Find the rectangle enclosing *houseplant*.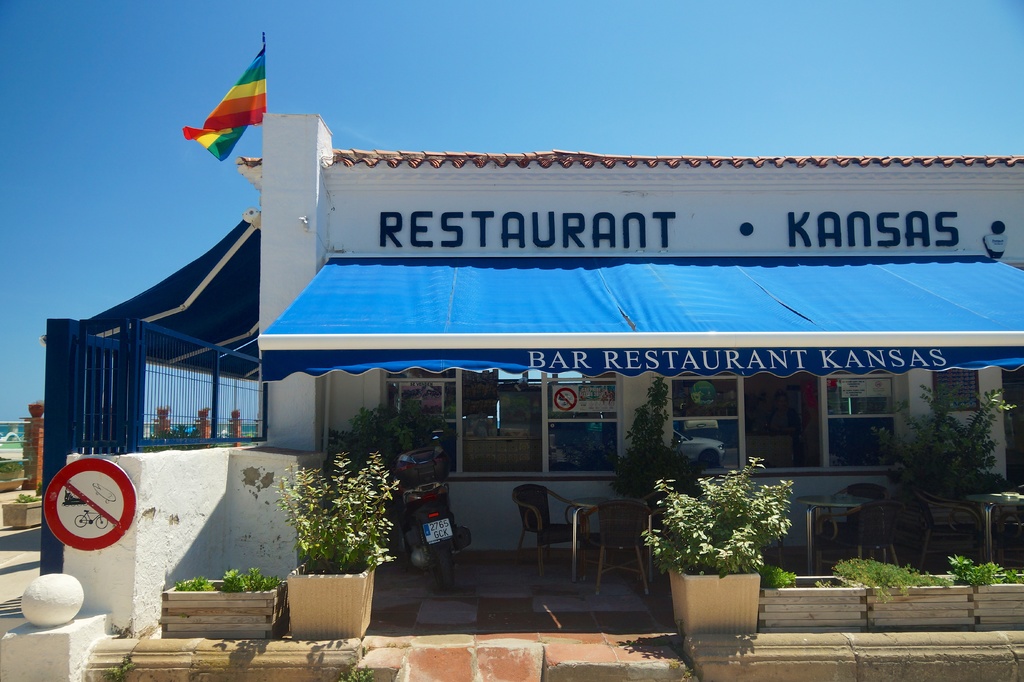
(x1=641, y1=468, x2=794, y2=646).
